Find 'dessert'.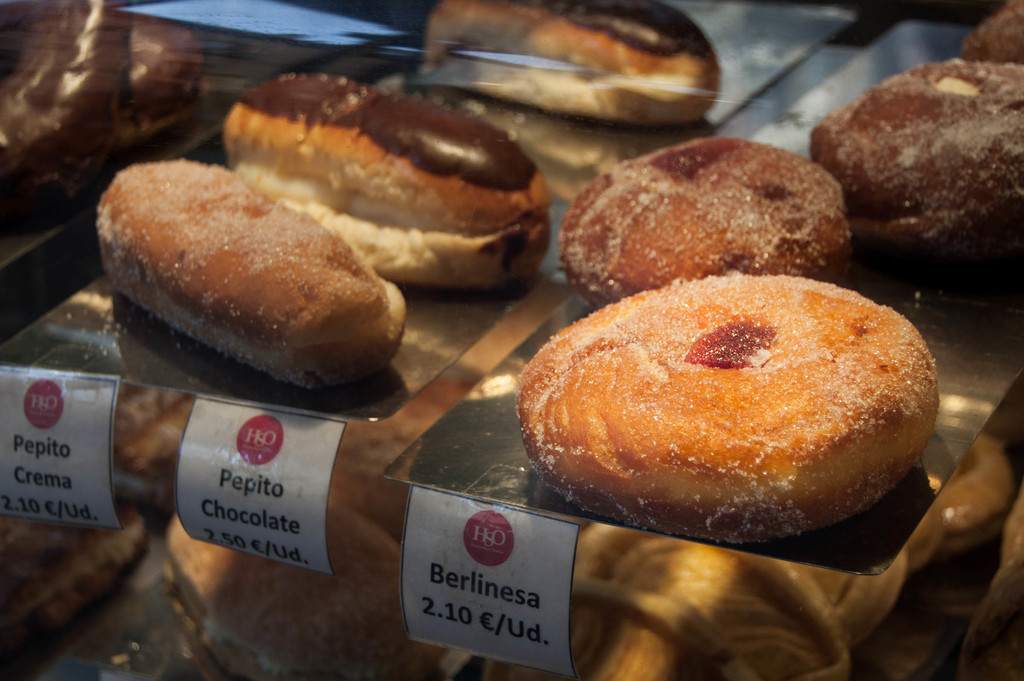
x1=426, y1=0, x2=729, y2=127.
